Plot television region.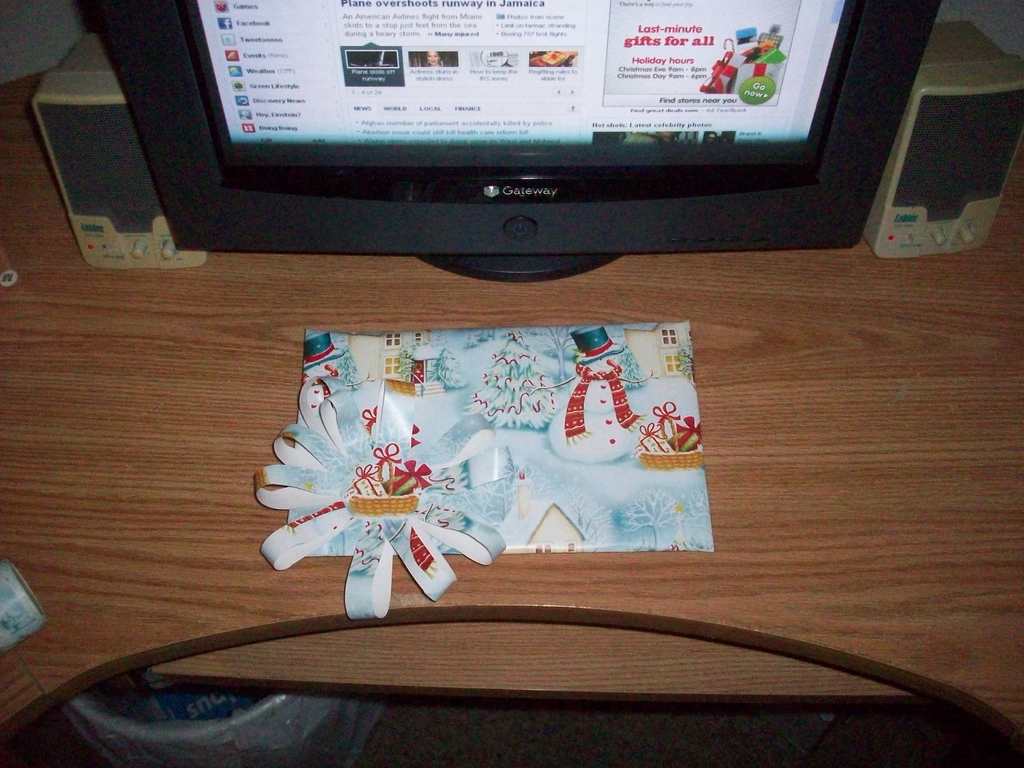
Plotted at Rect(84, 0, 940, 280).
